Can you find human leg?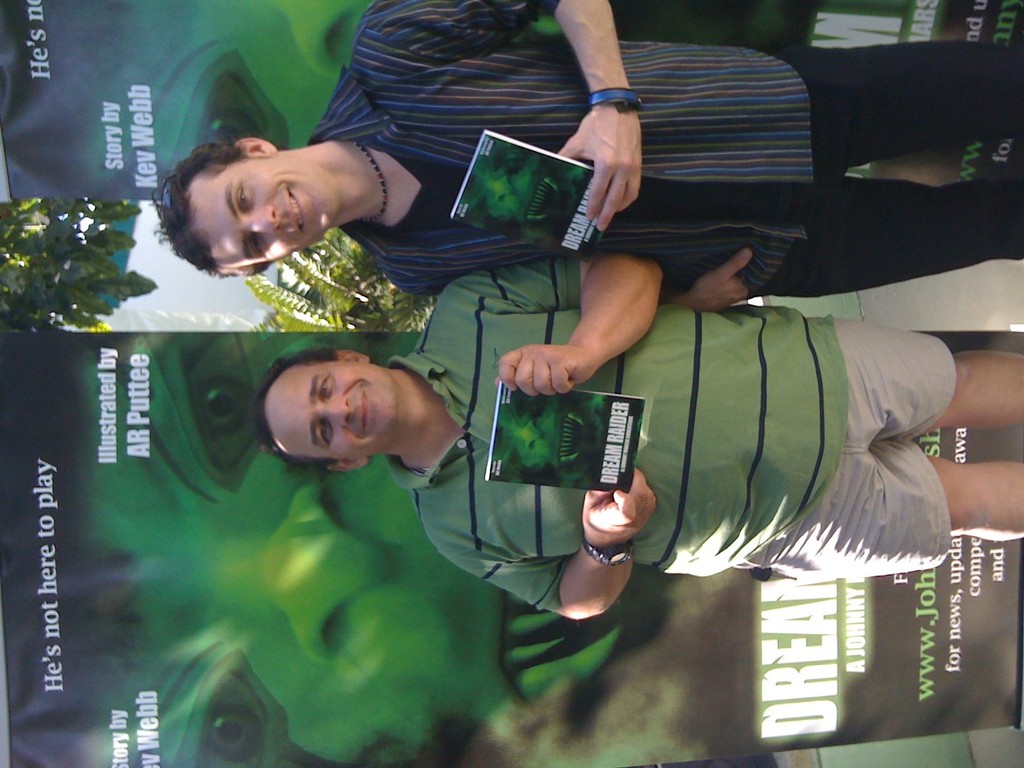
Yes, bounding box: BBox(808, 177, 1023, 298).
